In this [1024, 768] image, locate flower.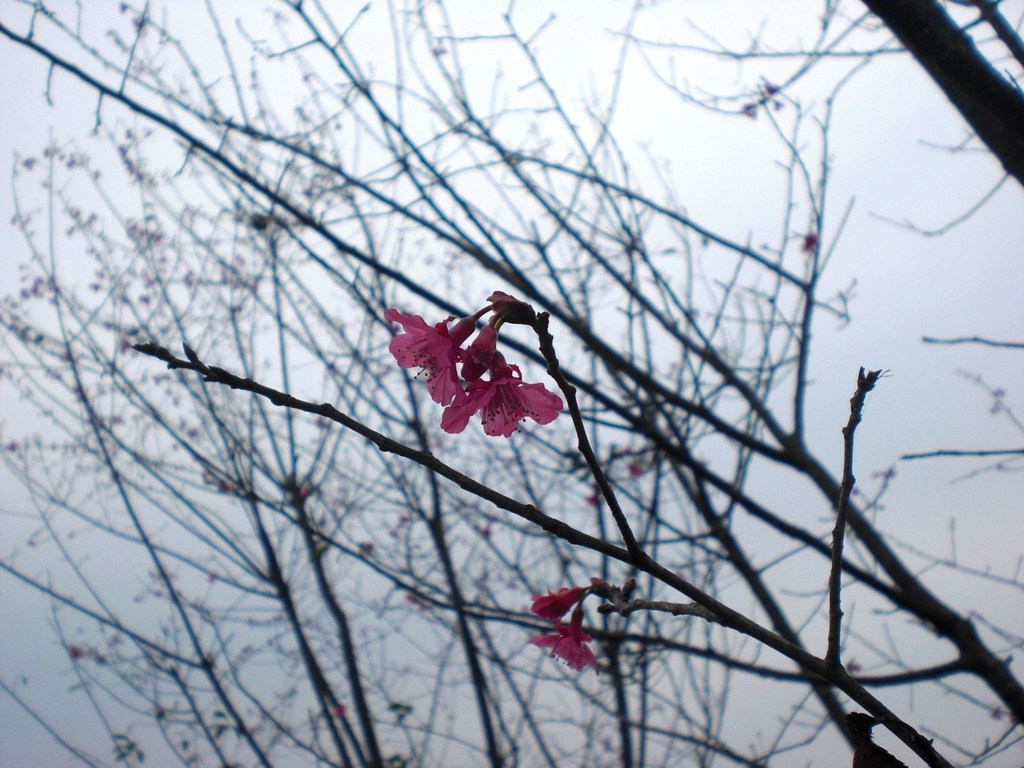
Bounding box: bbox=[522, 589, 608, 684].
